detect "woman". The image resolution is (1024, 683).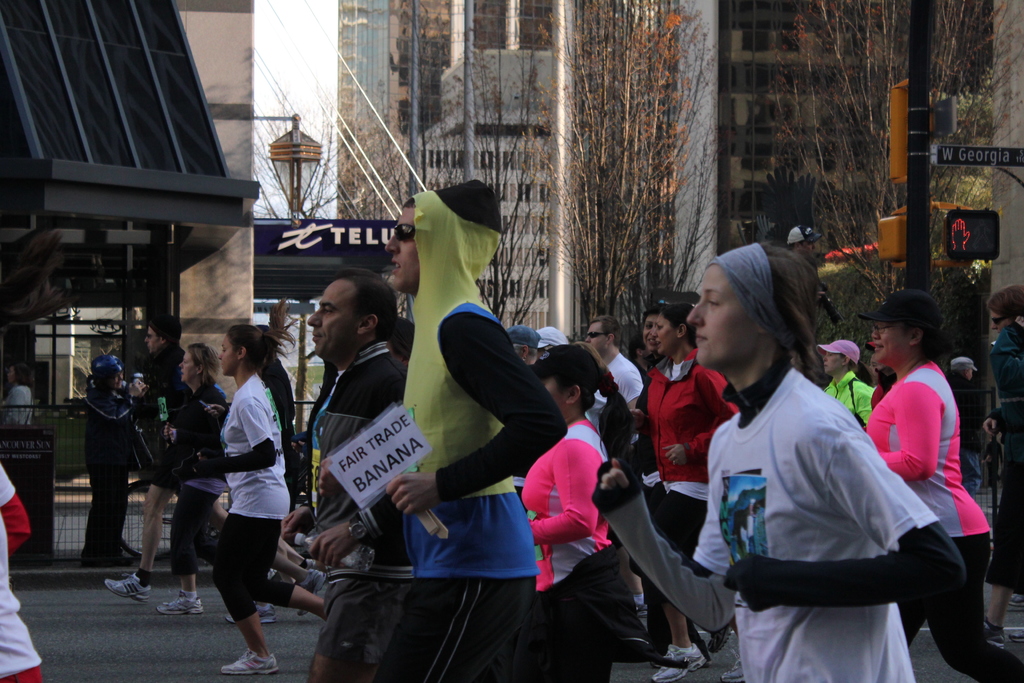
<bbox>172, 324, 326, 676</bbox>.
